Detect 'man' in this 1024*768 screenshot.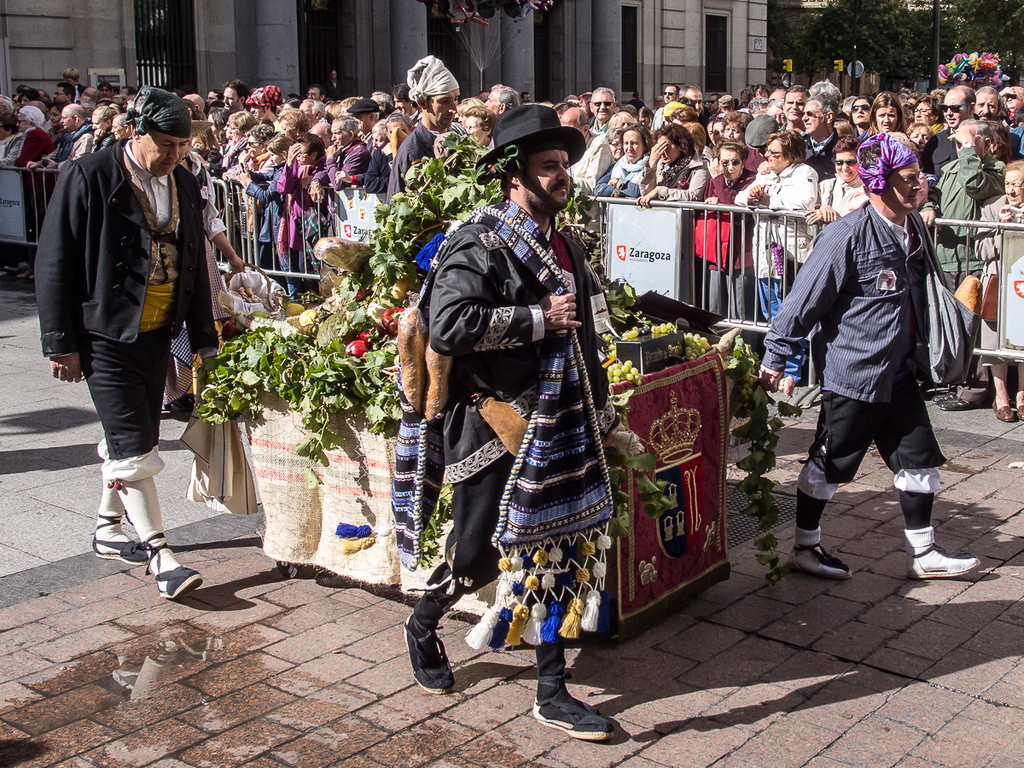
Detection: locate(27, 84, 245, 596).
